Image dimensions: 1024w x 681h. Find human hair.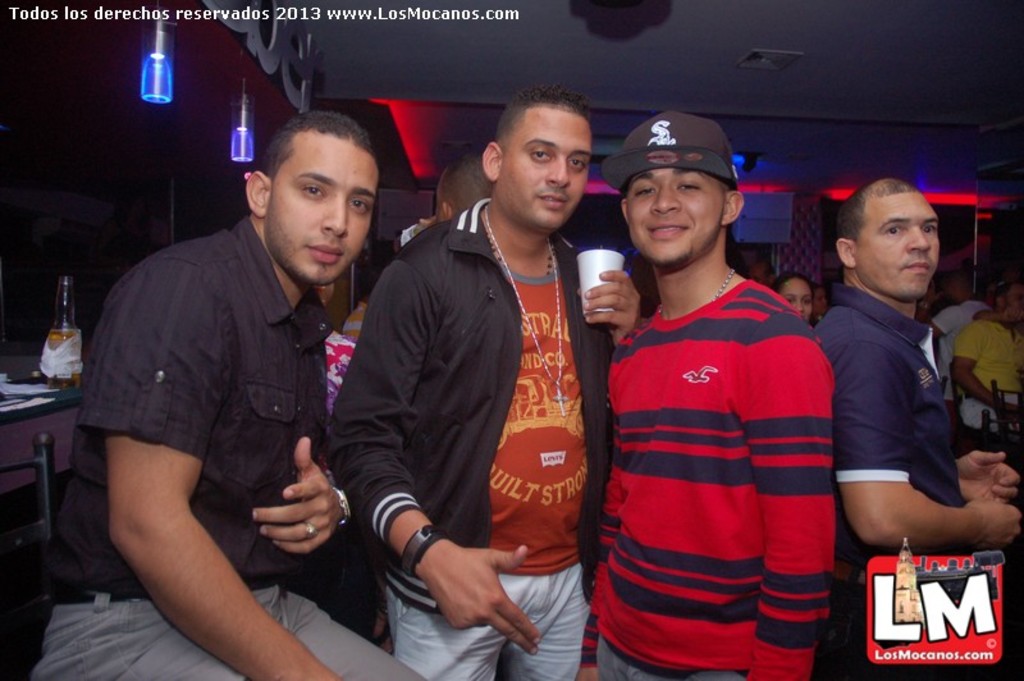
bbox(440, 152, 493, 216).
